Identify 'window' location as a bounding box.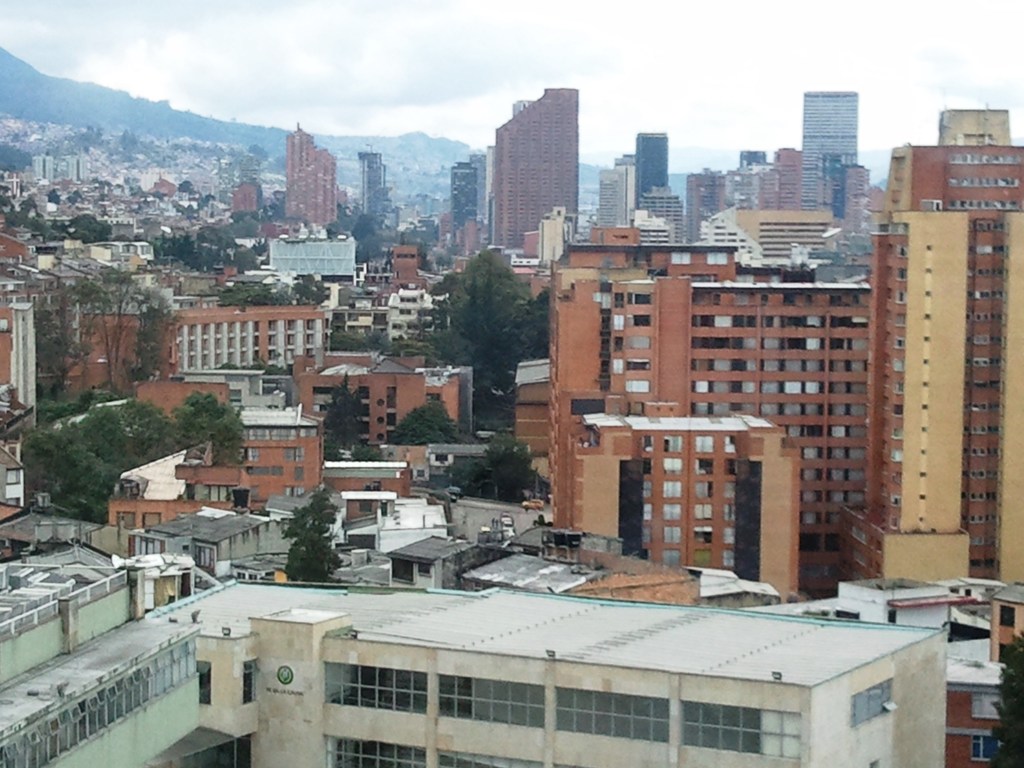
<bbox>1002, 606, 1018, 626</bbox>.
